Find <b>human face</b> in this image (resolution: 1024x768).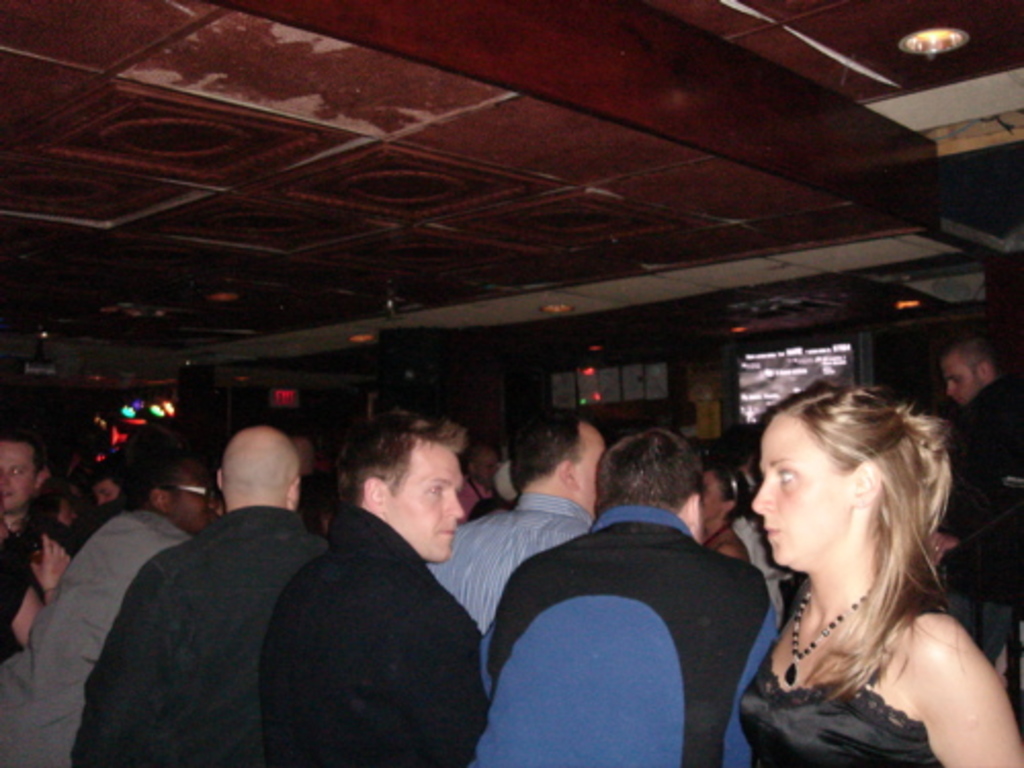
pyautogui.locateOnScreen(0, 442, 27, 508).
